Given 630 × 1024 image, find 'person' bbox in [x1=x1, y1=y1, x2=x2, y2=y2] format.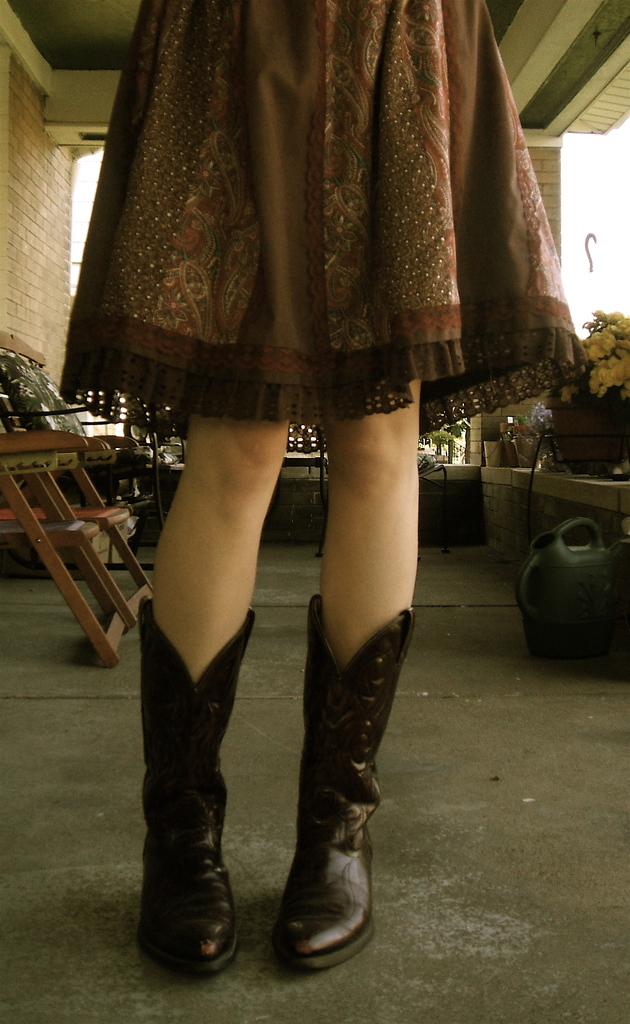
[x1=87, y1=66, x2=544, y2=1012].
